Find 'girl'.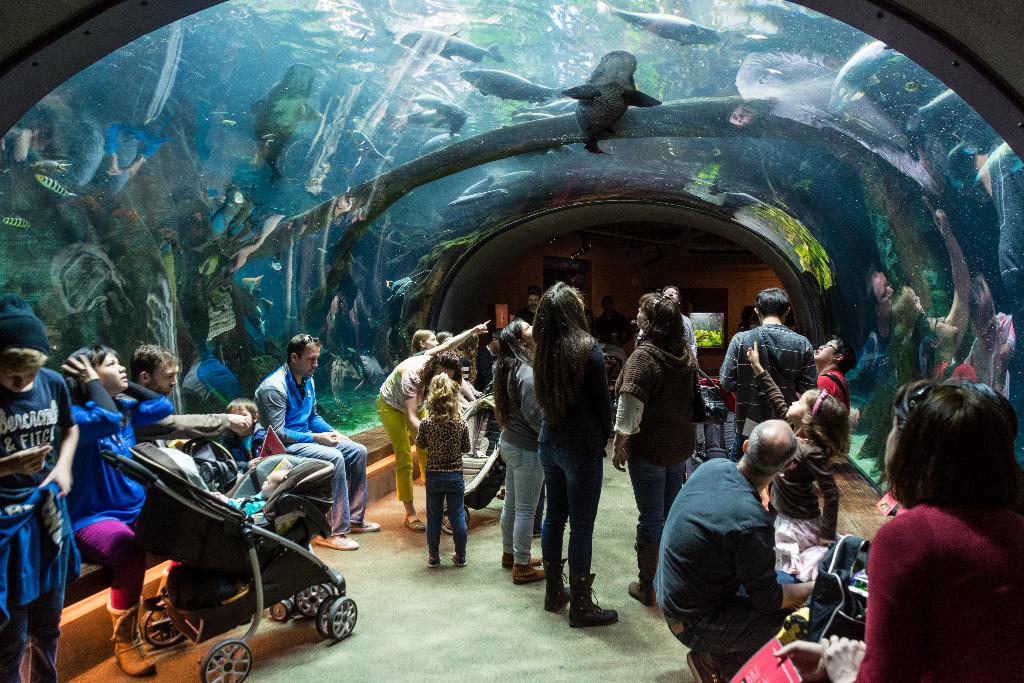
<box>488,315,541,583</box>.
